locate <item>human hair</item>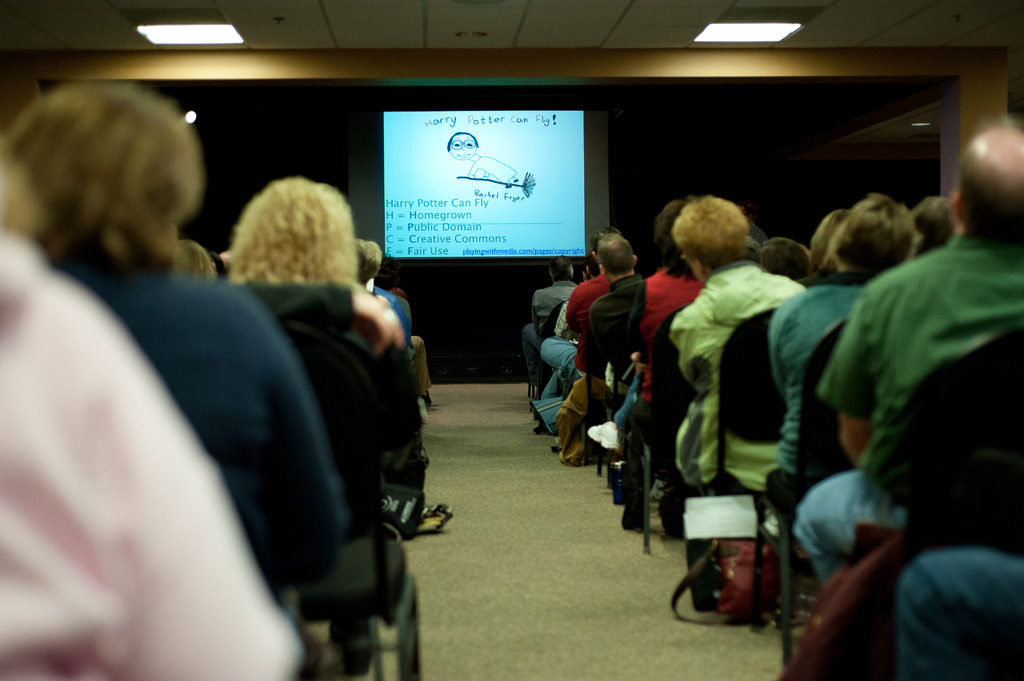
locate(650, 197, 694, 282)
